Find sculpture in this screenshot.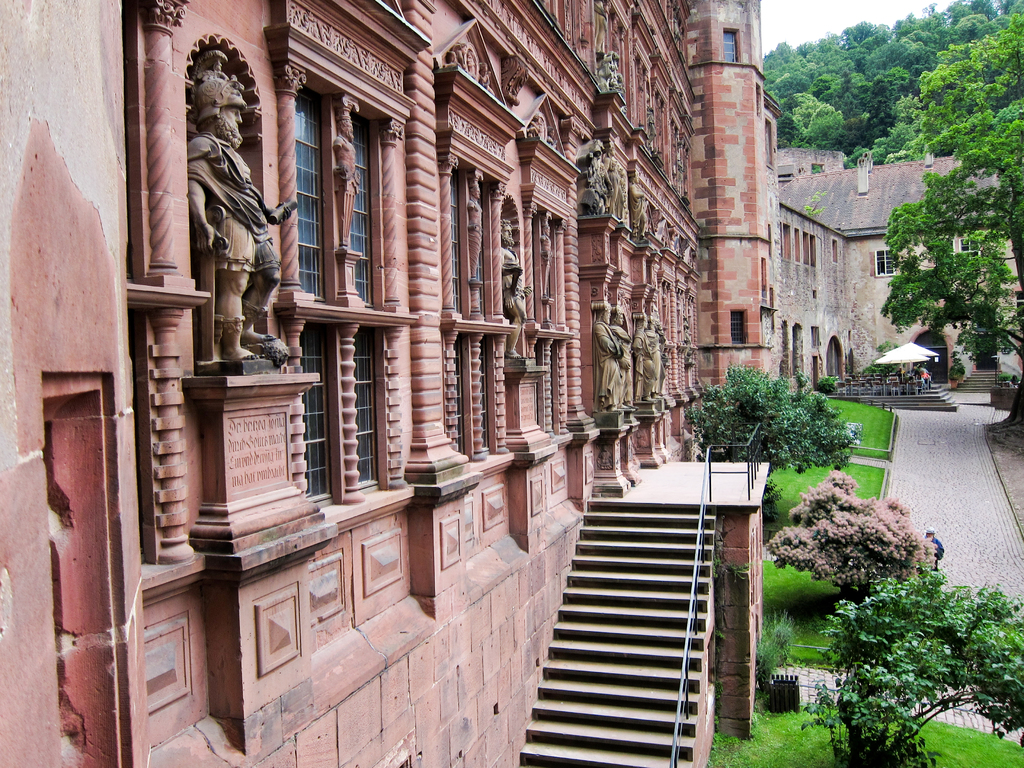
The bounding box for sculpture is <bbox>465, 173, 488, 281</bbox>.
